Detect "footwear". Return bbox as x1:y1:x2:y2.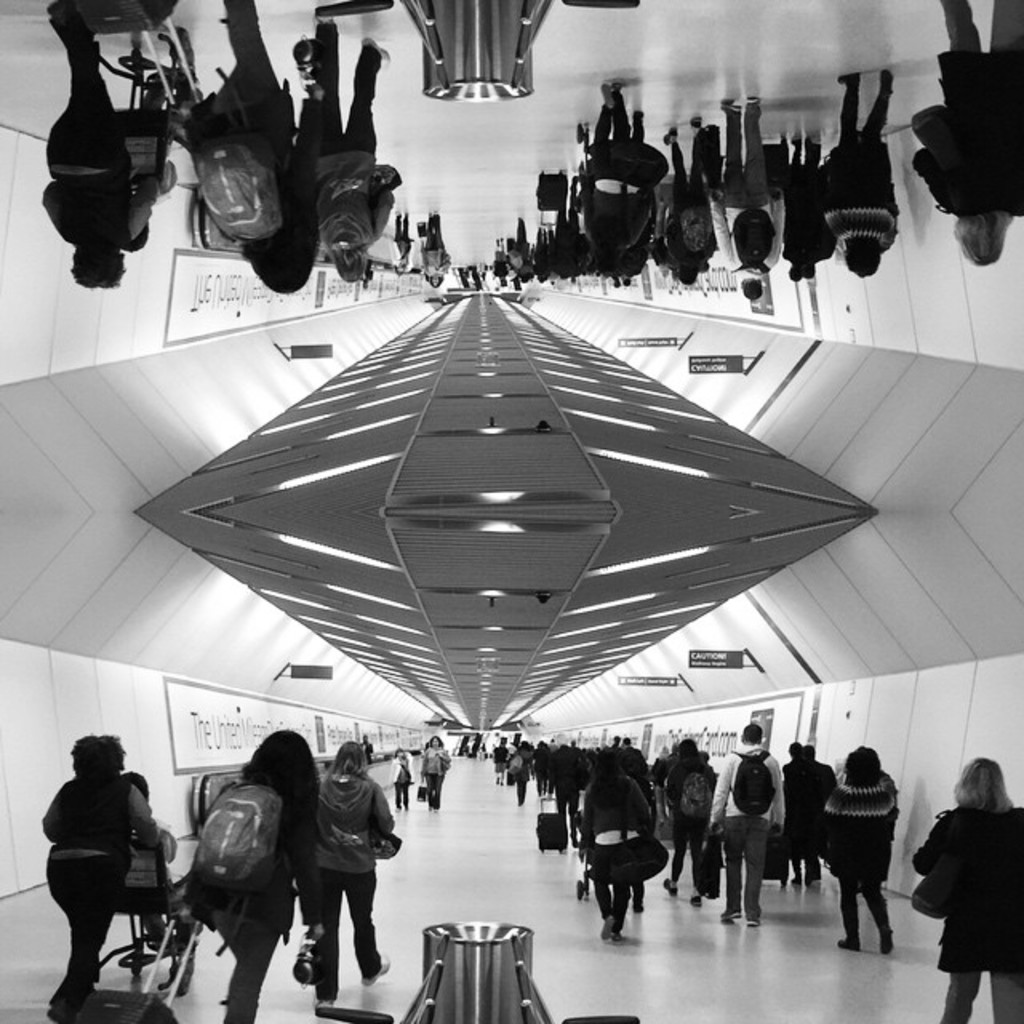
363:954:392:989.
